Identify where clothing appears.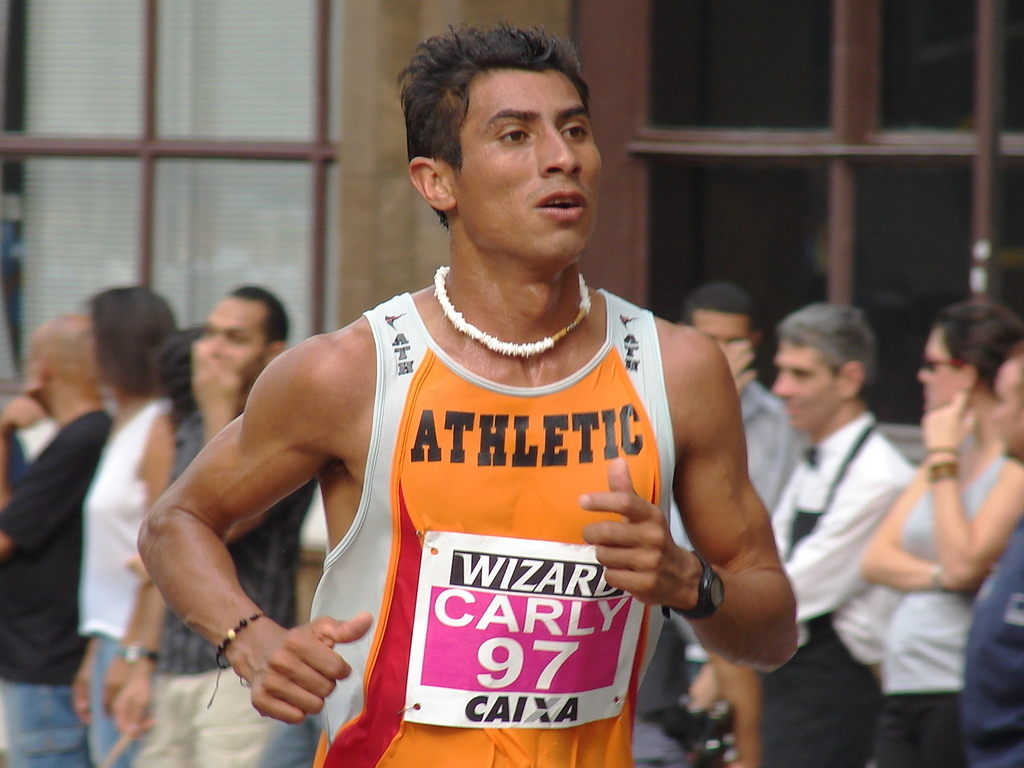
Appears at [x1=683, y1=366, x2=802, y2=556].
